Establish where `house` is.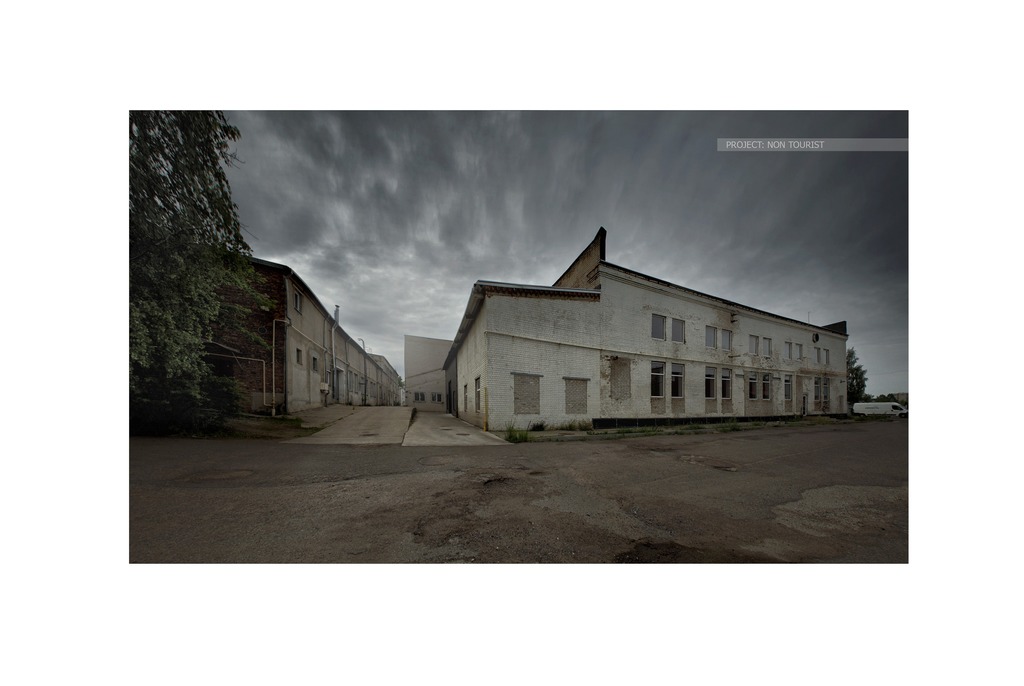
Established at pyautogui.locateOnScreen(193, 250, 342, 415).
